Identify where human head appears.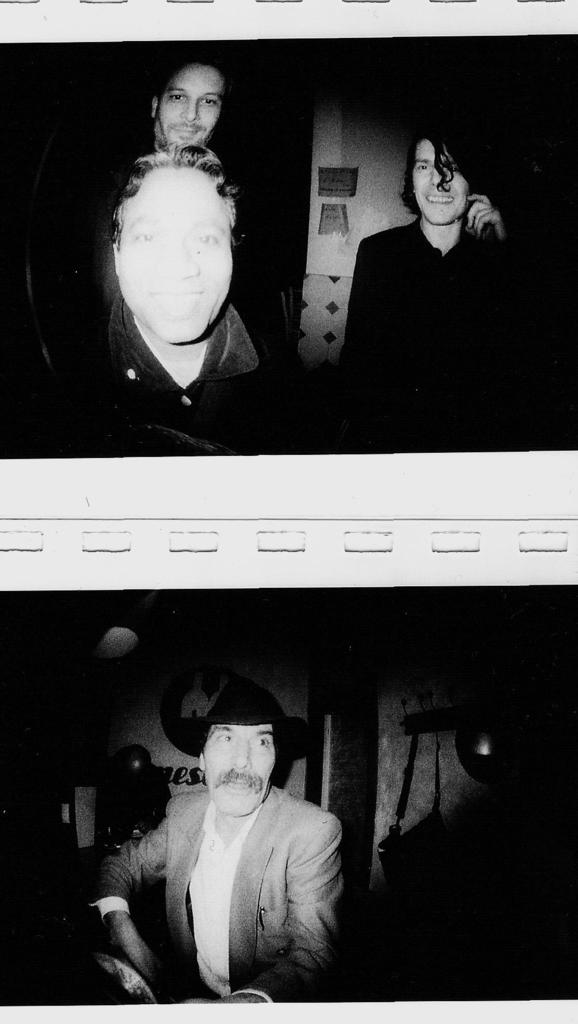
Appears at {"left": 157, "top": 679, "right": 316, "bottom": 826}.
